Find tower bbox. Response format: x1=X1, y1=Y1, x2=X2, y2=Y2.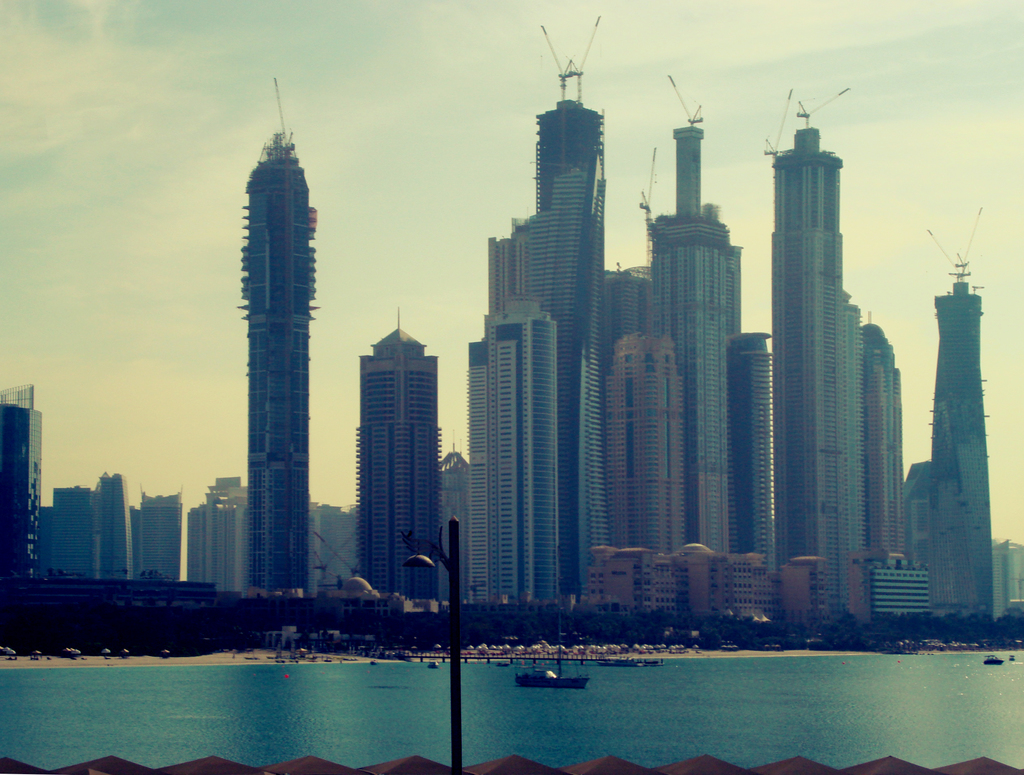
x1=212, y1=58, x2=337, y2=601.
